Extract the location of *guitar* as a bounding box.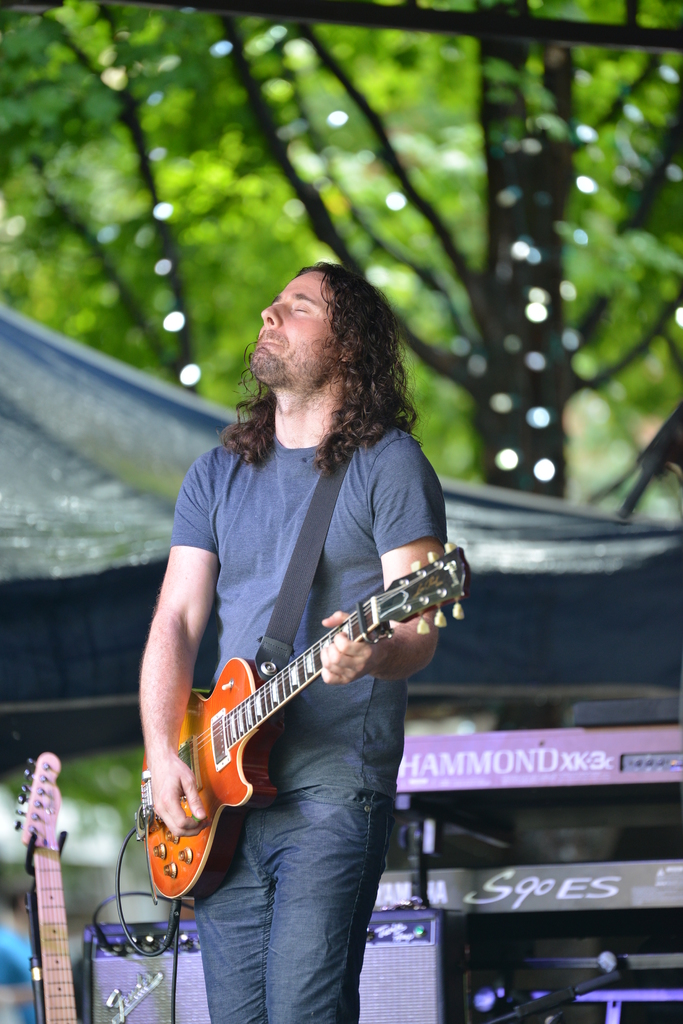
select_region(141, 540, 466, 884).
